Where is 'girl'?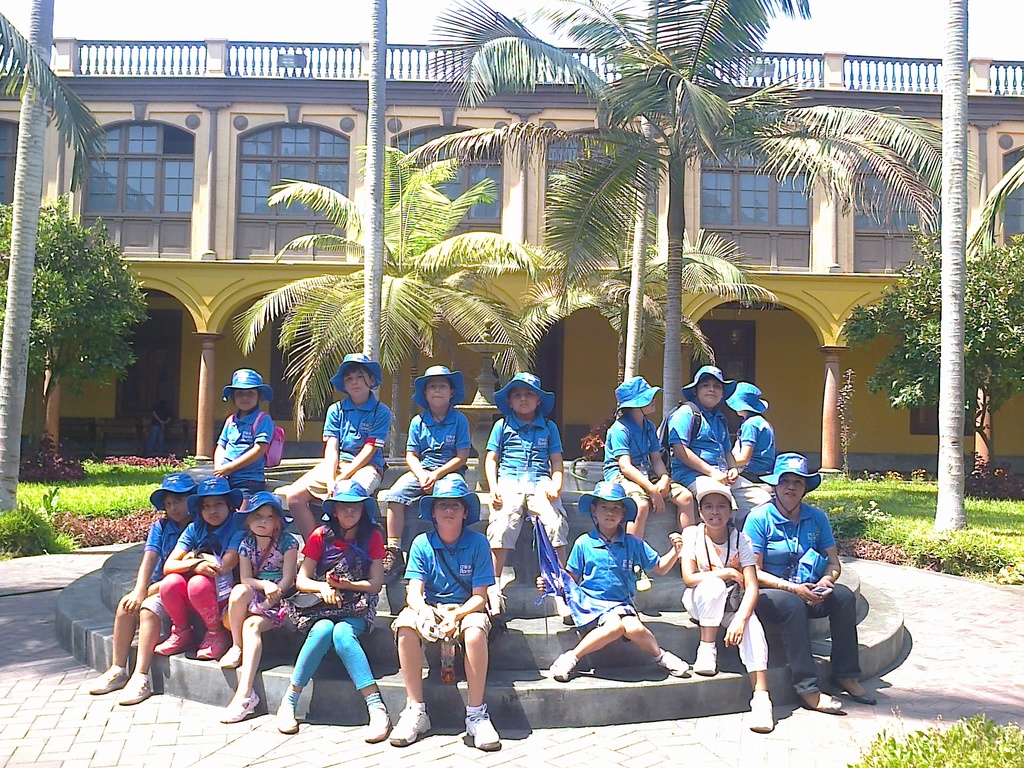
648:373:756:524.
